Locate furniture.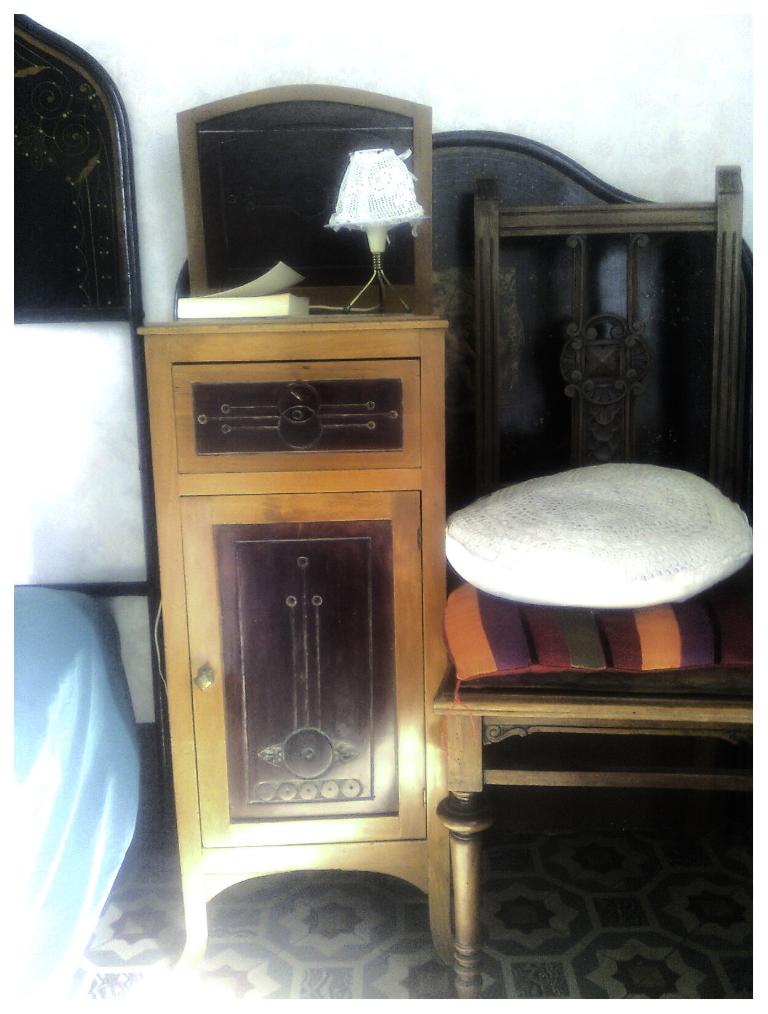
Bounding box: pyautogui.locateOnScreen(180, 80, 432, 313).
